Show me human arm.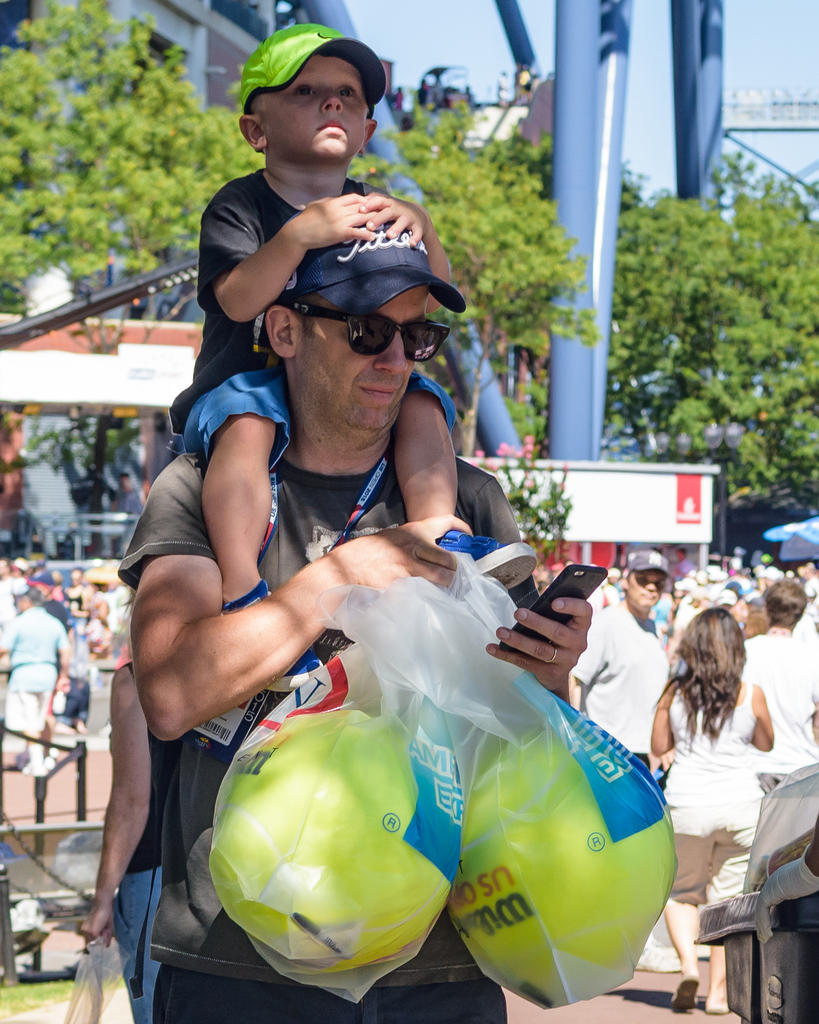
human arm is here: <region>558, 602, 605, 704</region>.
